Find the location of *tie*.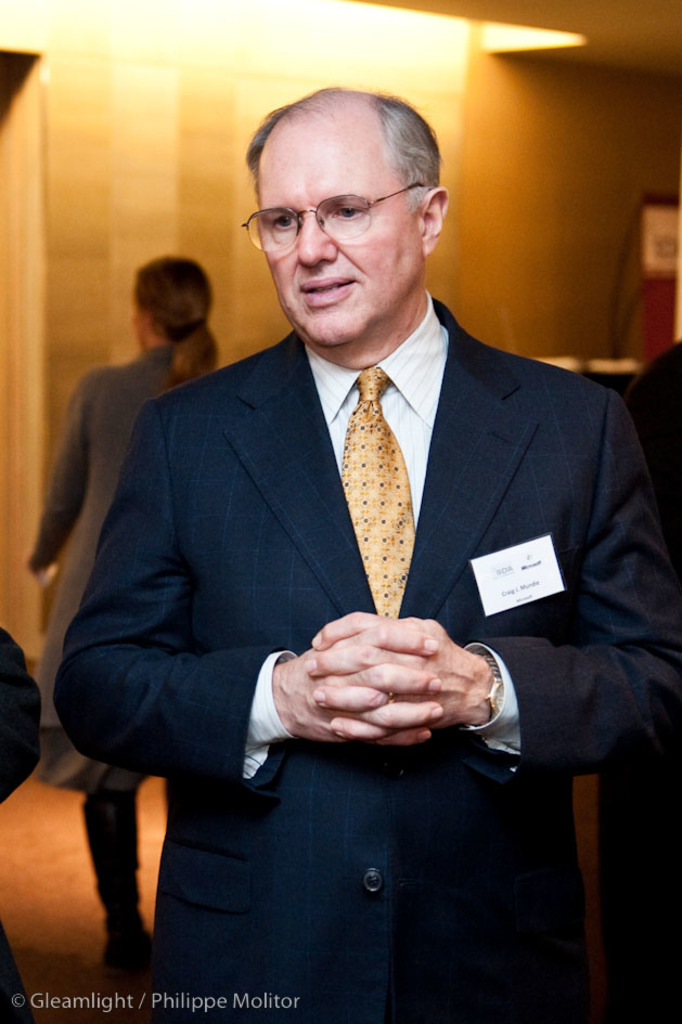
Location: left=335, top=370, right=420, bottom=621.
